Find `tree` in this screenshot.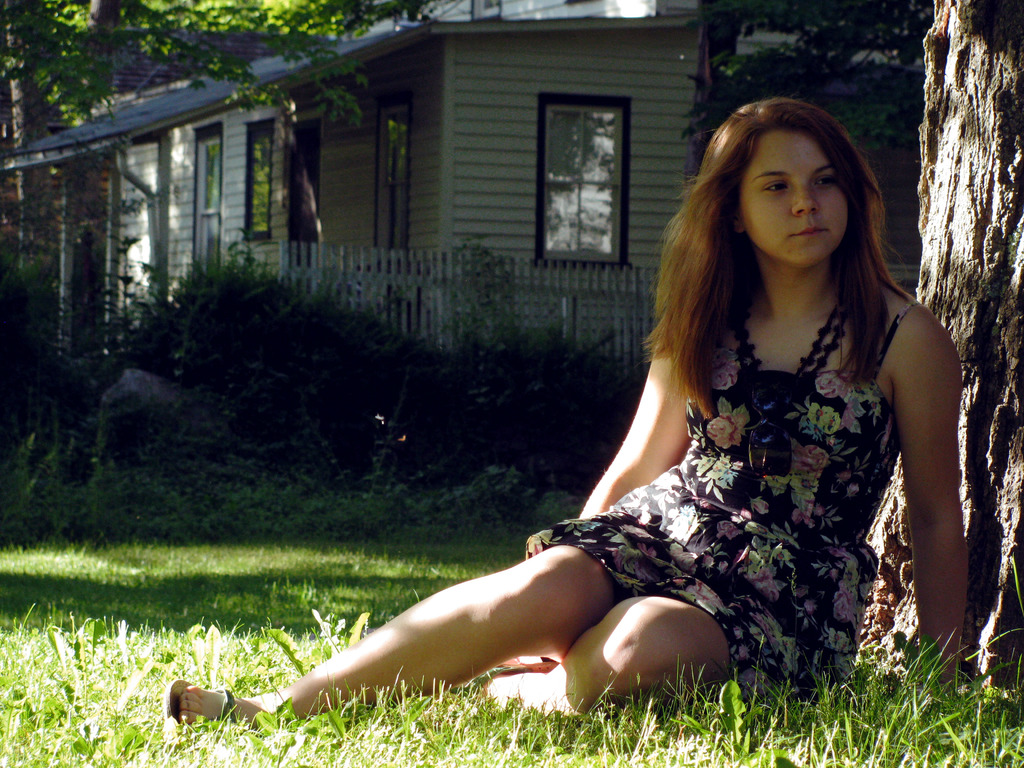
The bounding box for `tree` is <box>852,12,1023,683</box>.
